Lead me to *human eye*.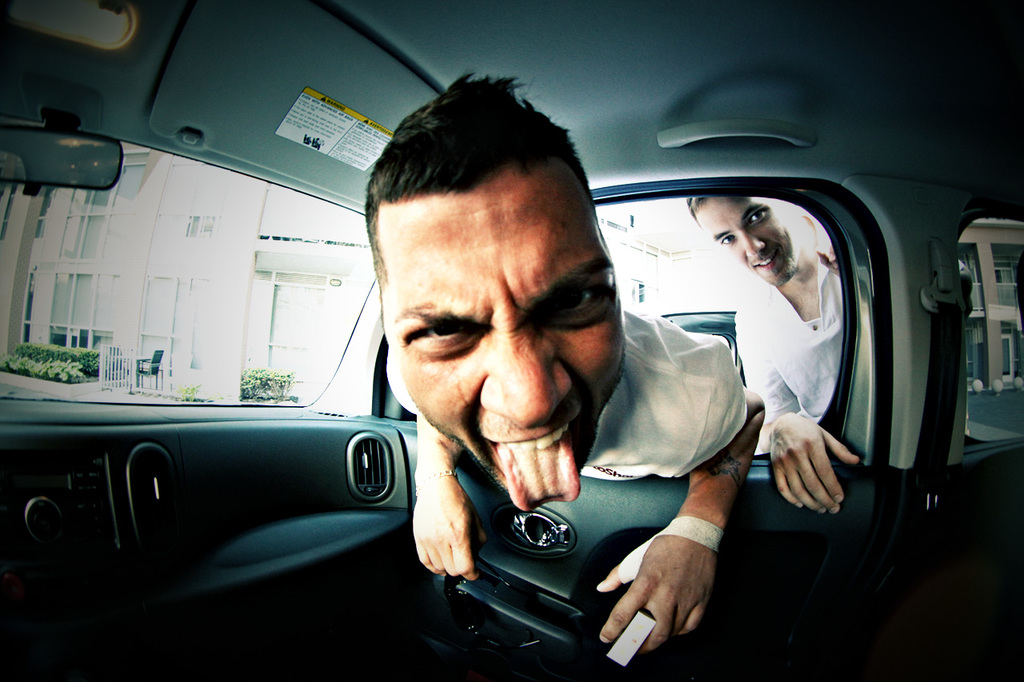
Lead to bbox(748, 202, 770, 227).
